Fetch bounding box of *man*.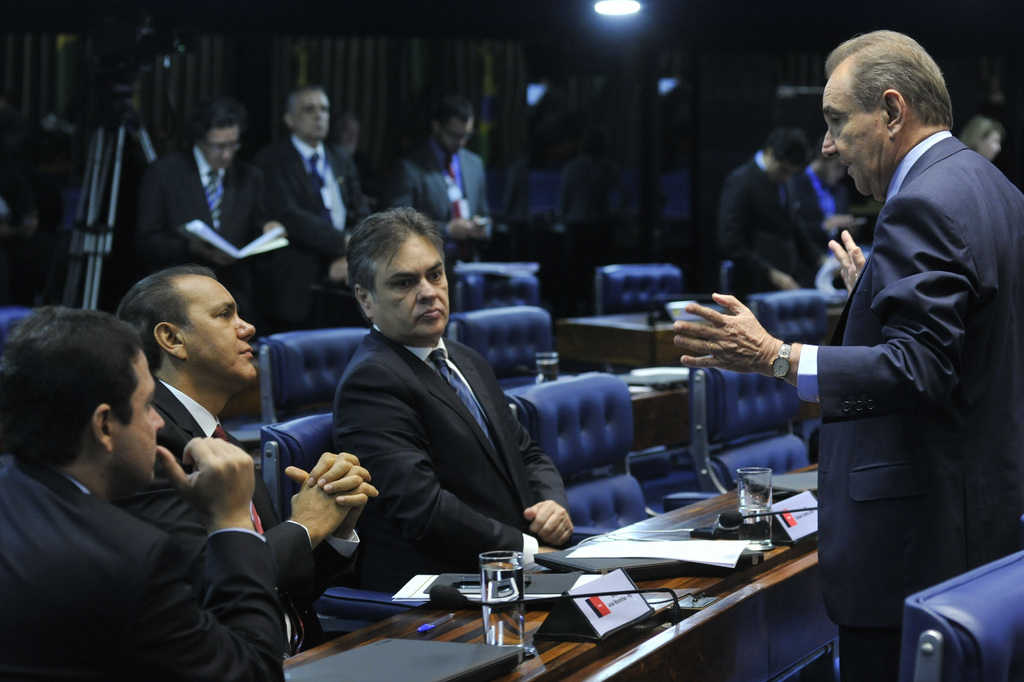
Bbox: <bbox>389, 92, 502, 268</bbox>.
